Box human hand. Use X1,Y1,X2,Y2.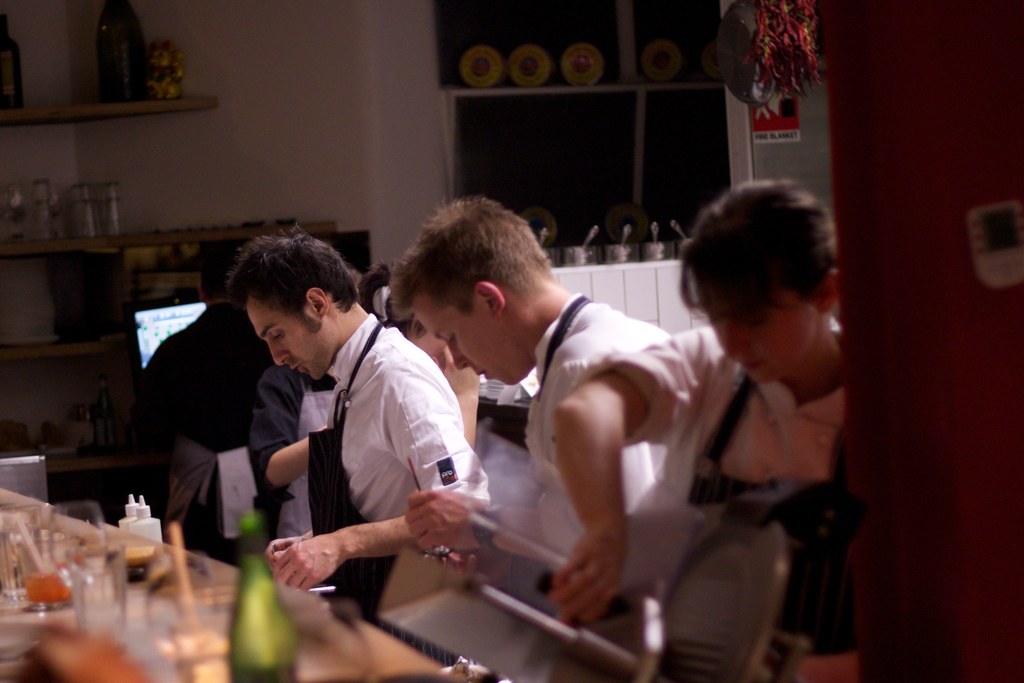
545,533,630,629.
